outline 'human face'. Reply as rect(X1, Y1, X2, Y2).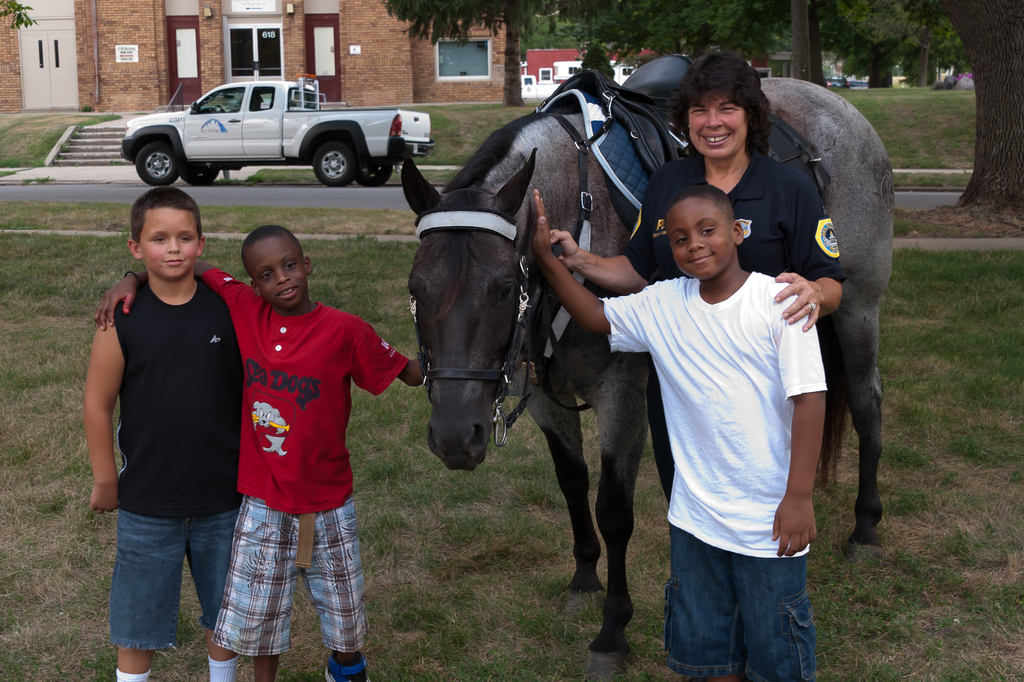
rect(691, 96, 746, 156).
